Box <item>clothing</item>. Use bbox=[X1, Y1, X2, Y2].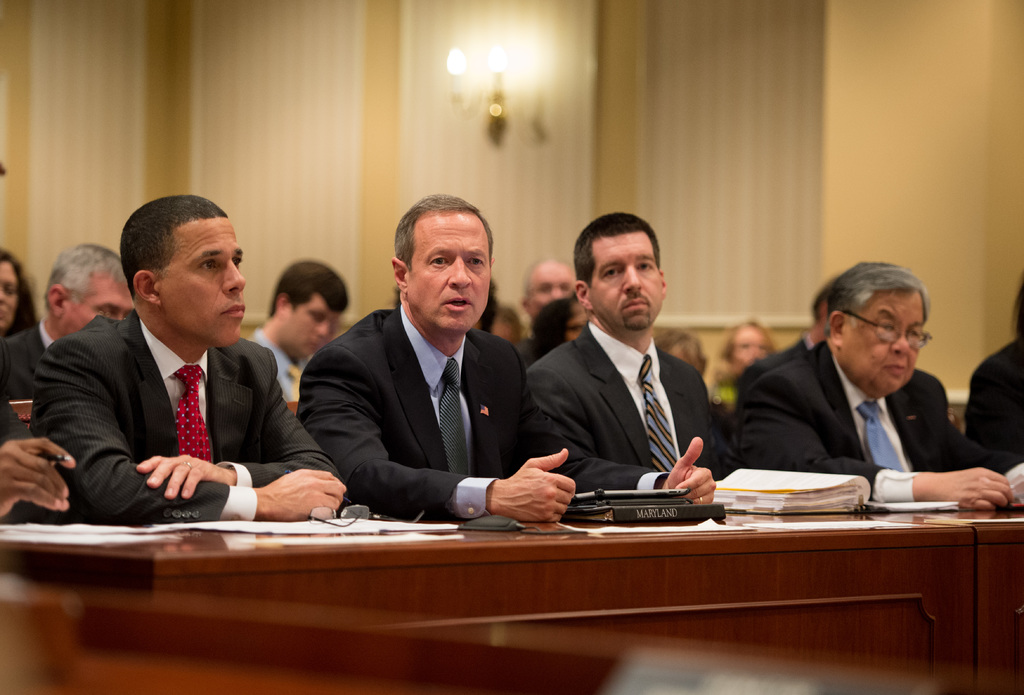
bbox=[1, 315, 59, 447].
